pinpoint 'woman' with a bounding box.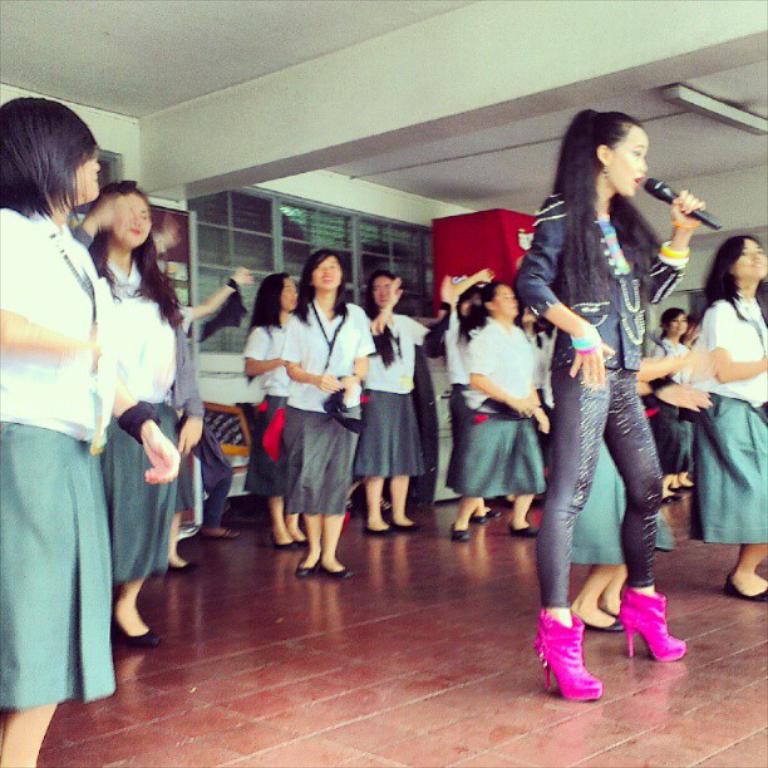
<region>240, 267, 310, 561</region>.
